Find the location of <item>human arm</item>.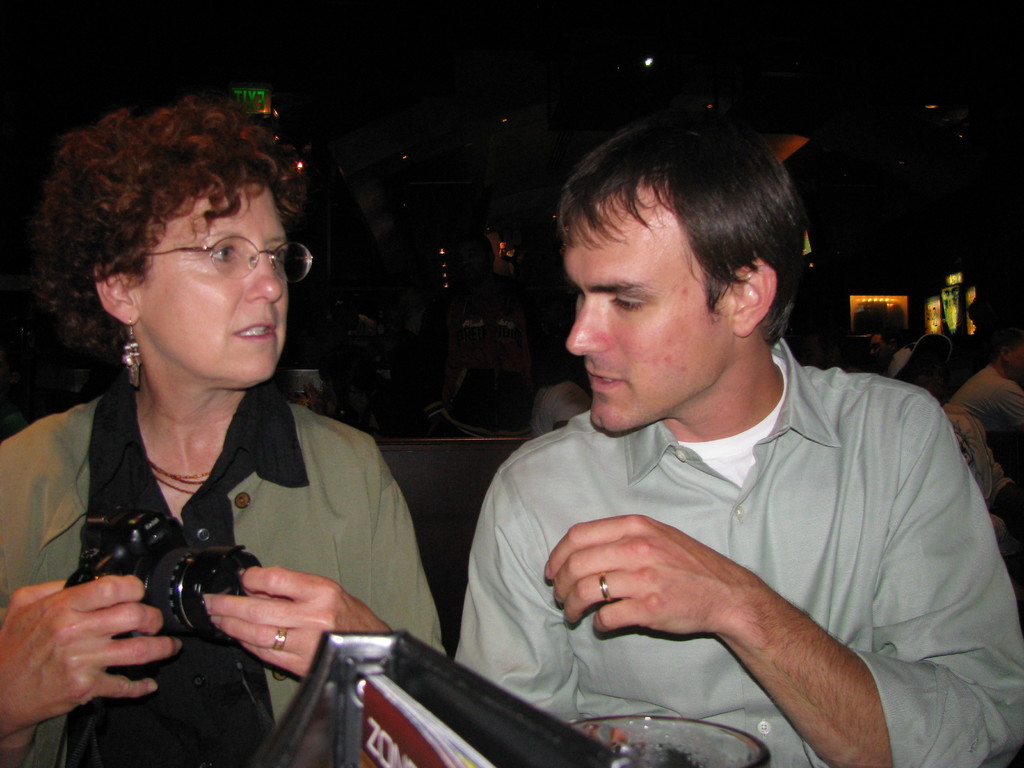
Location: bbox=(205, 472, 444, 678).
